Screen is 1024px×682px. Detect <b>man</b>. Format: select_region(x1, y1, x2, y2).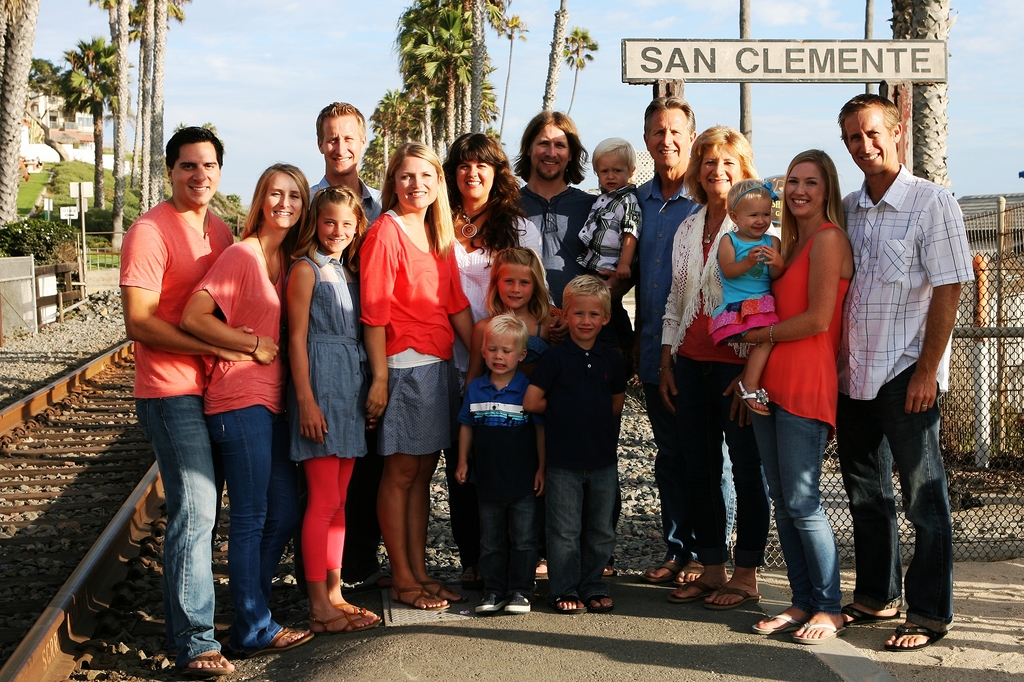
select_region(116, 120, 241, 667).
